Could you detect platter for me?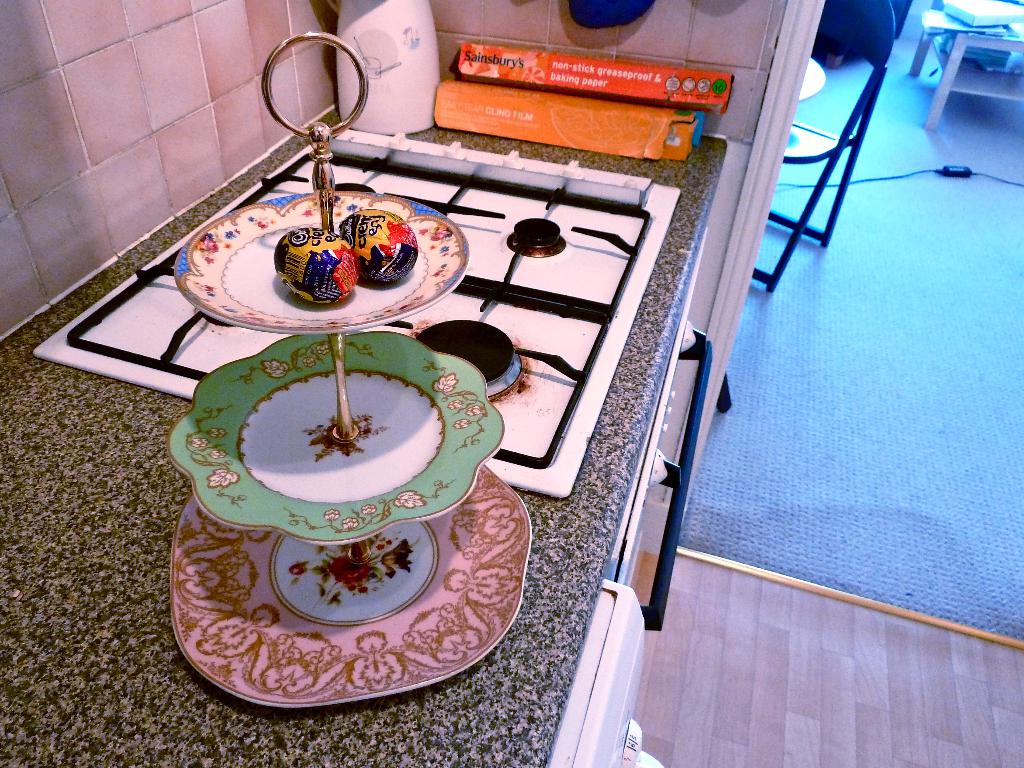
Detection result: <bbox>177, 193, 468, 336</bbox>.
